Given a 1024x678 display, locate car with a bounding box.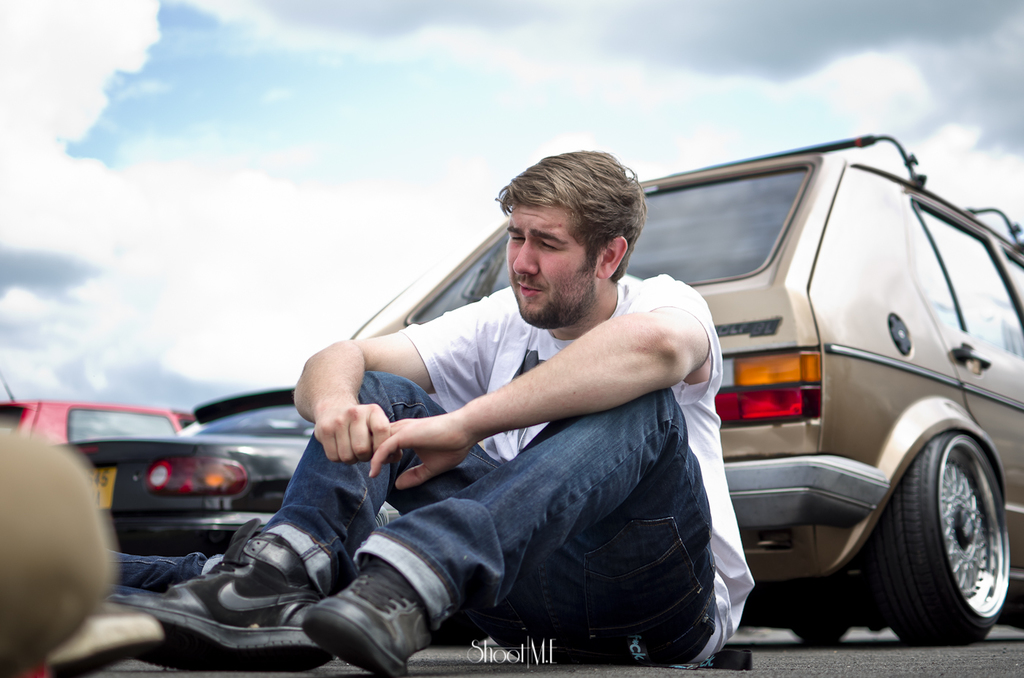
Located: [x1=0, y1=372, x2=195, y2=446].
